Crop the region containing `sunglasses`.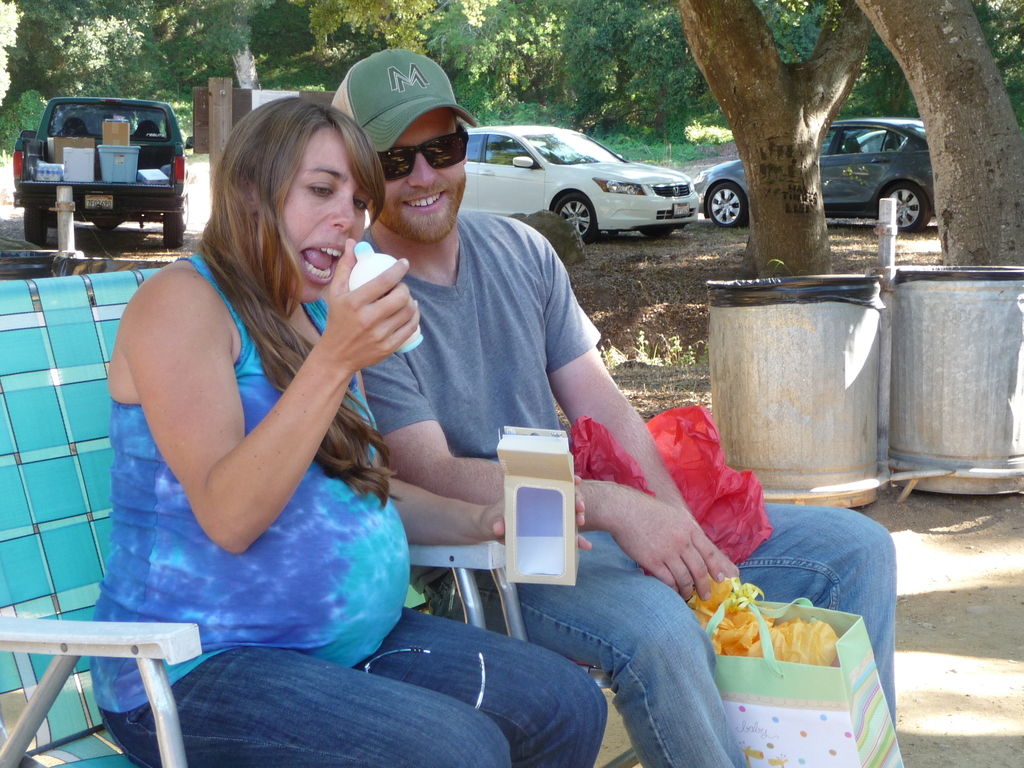
Crop region: bbox=(380, 124, 468, 179).
